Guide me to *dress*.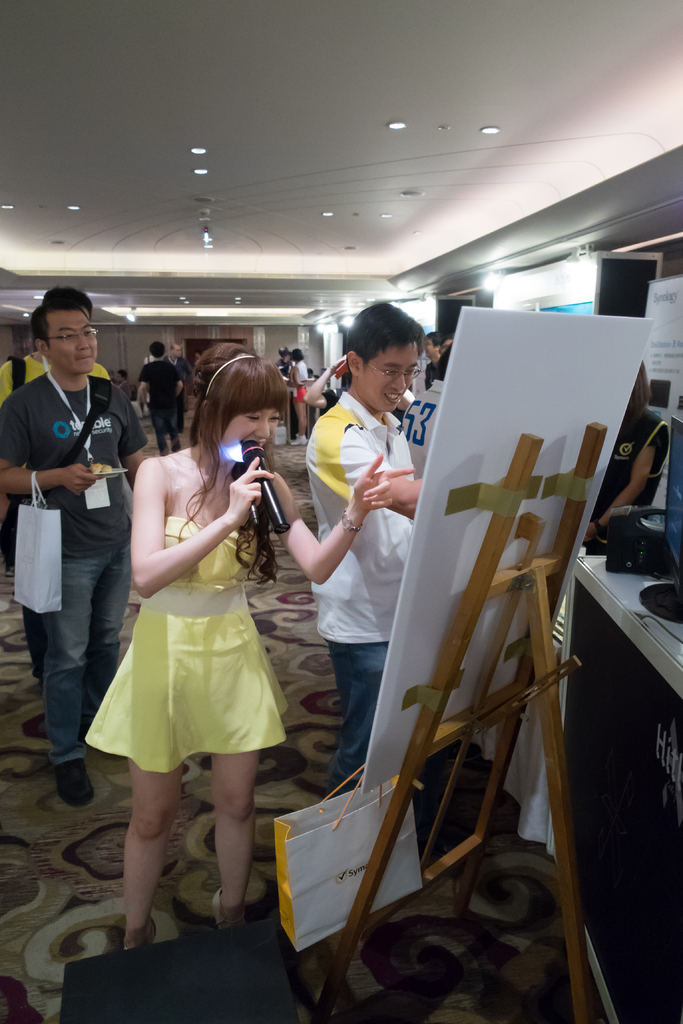
Guidance: (left=90, top=524, right=290, bottom=778).
